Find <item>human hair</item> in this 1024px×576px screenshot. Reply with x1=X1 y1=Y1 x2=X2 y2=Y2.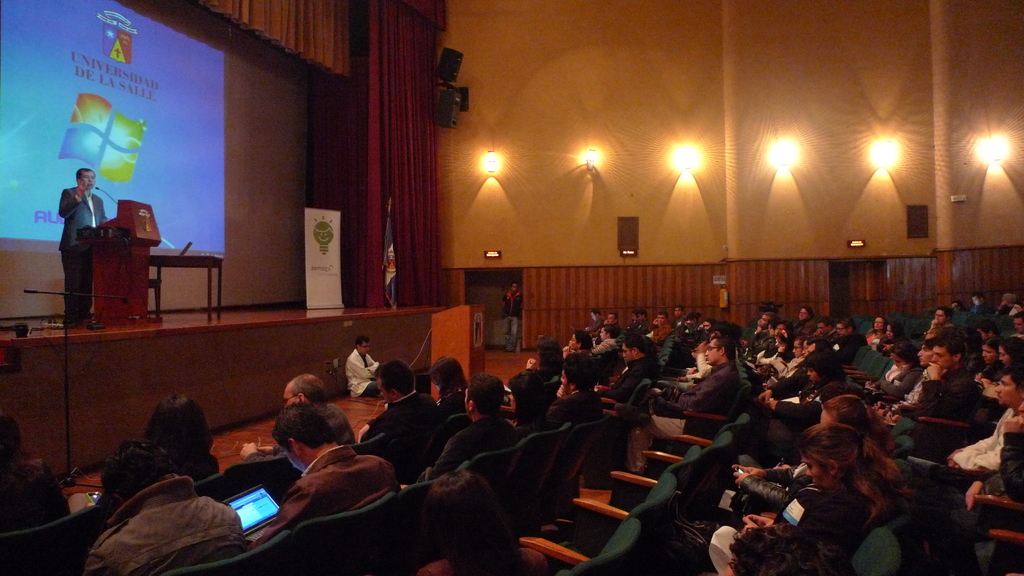
x1=76 y1=166 x2=95 y2=182.
